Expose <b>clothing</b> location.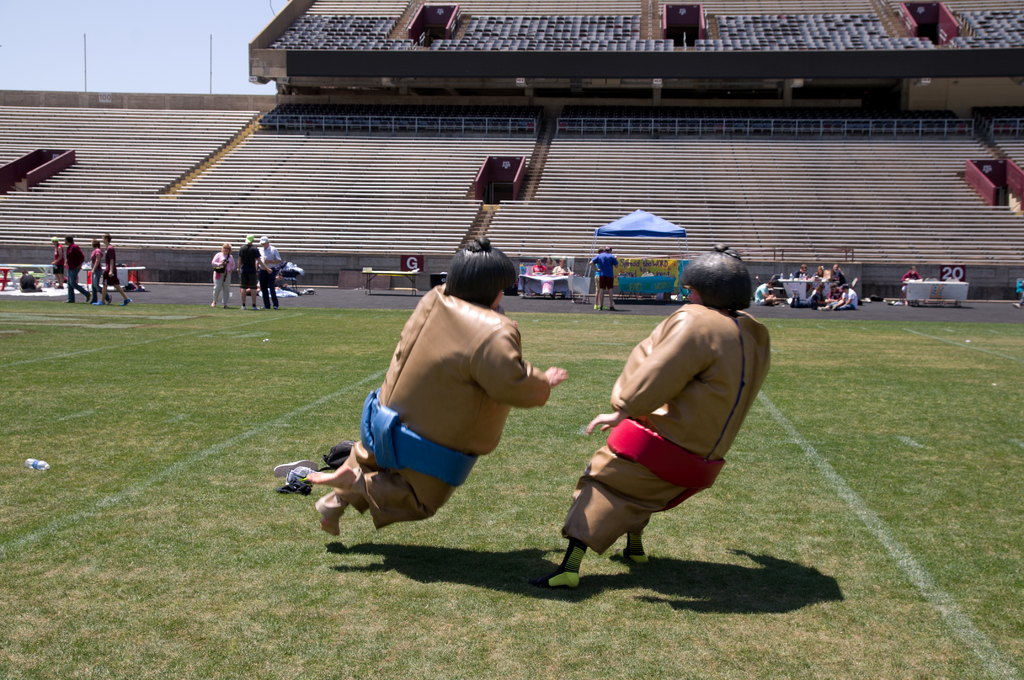
Exposed at x1=20 y1=272 x2=45 y2=293.
